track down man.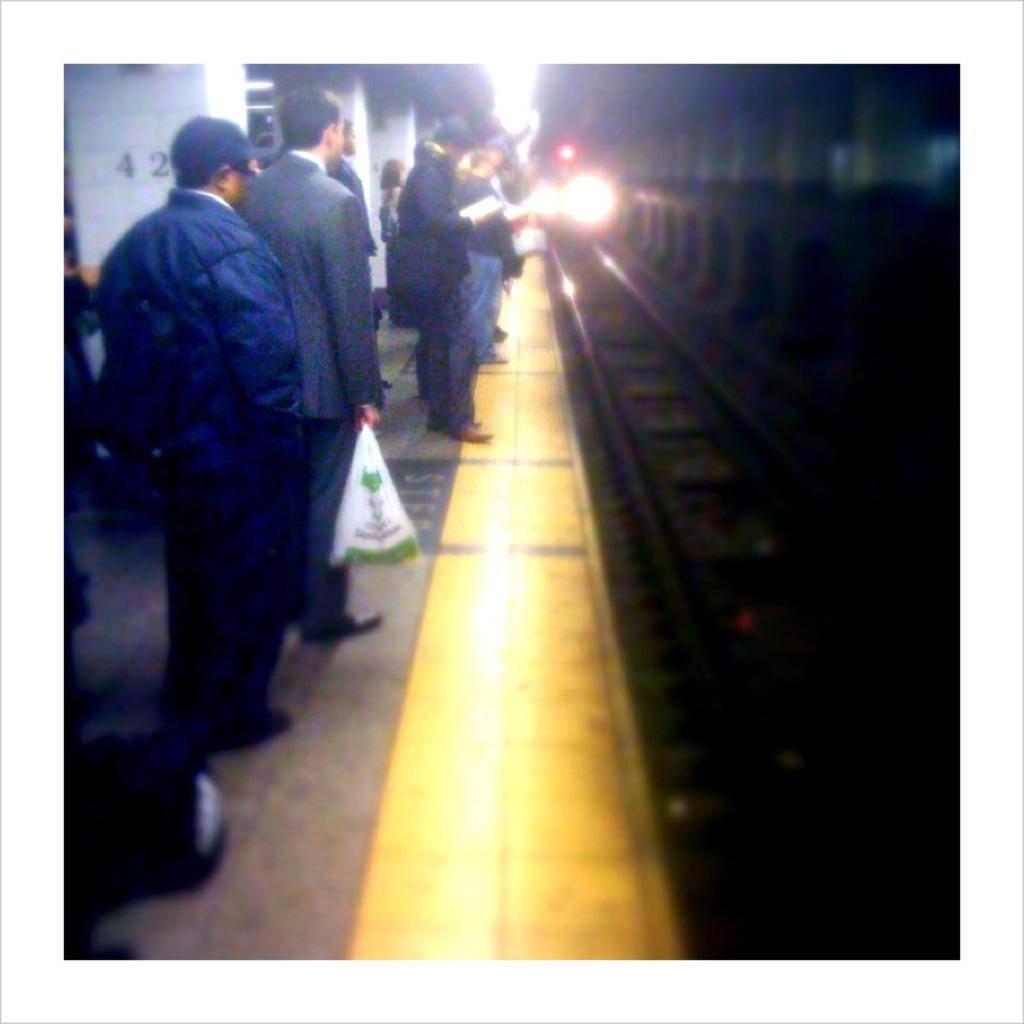
Tracked to box=[364, 137, 507, 430].
